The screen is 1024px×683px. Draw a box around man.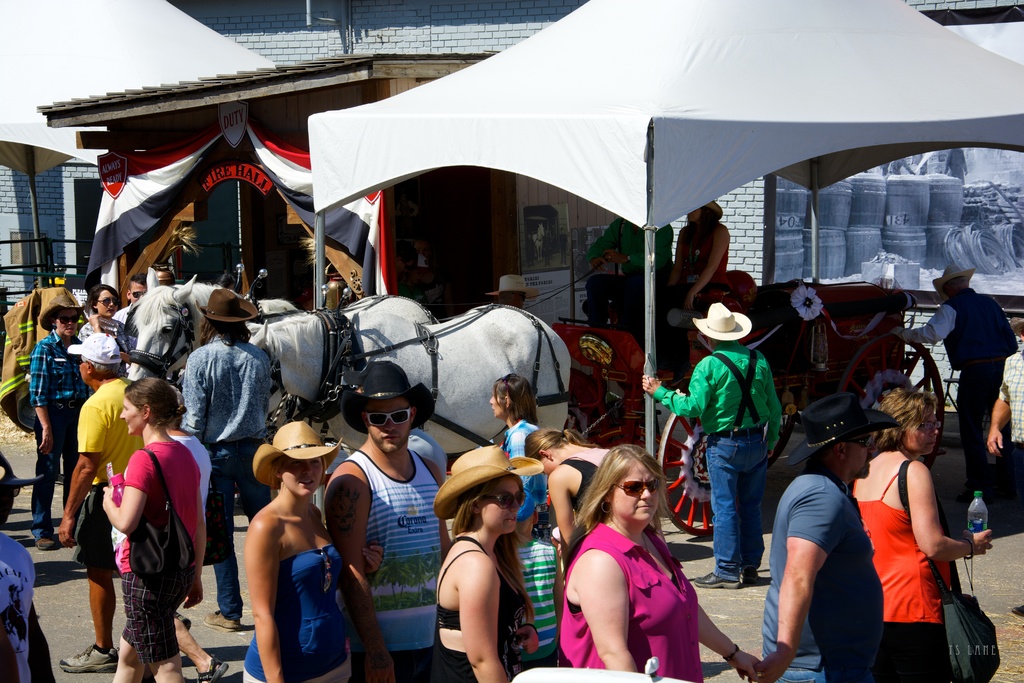
crop(927, 258, 1016, 469).
